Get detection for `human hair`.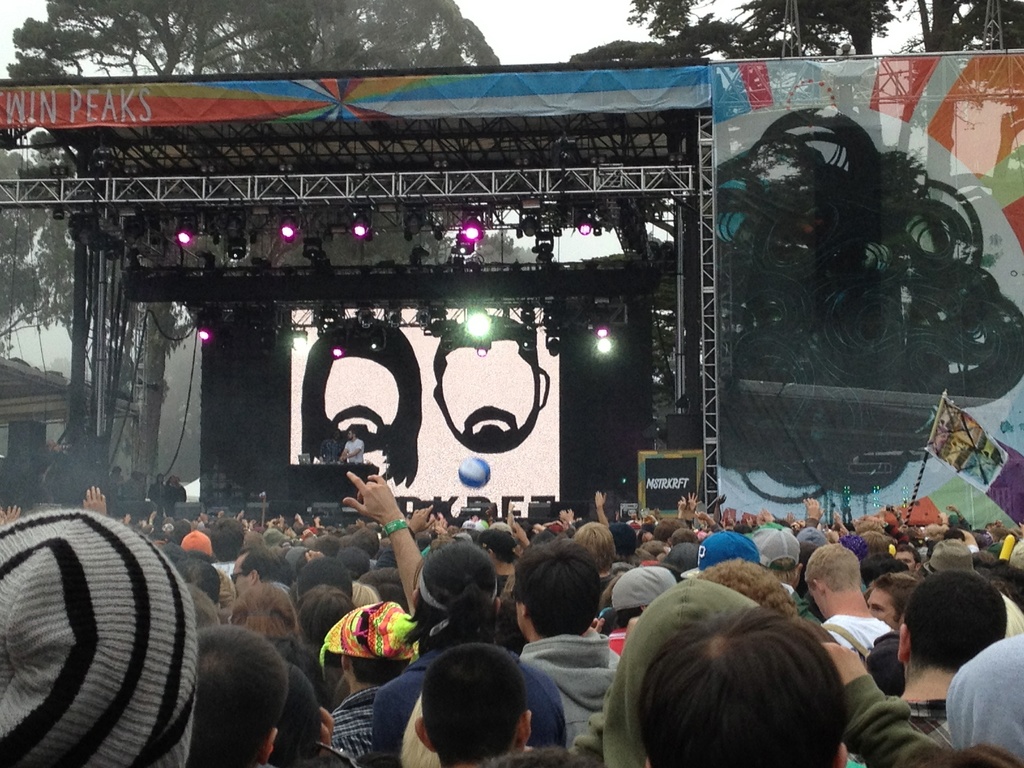
Detection: (435, 315, 541, 383).
